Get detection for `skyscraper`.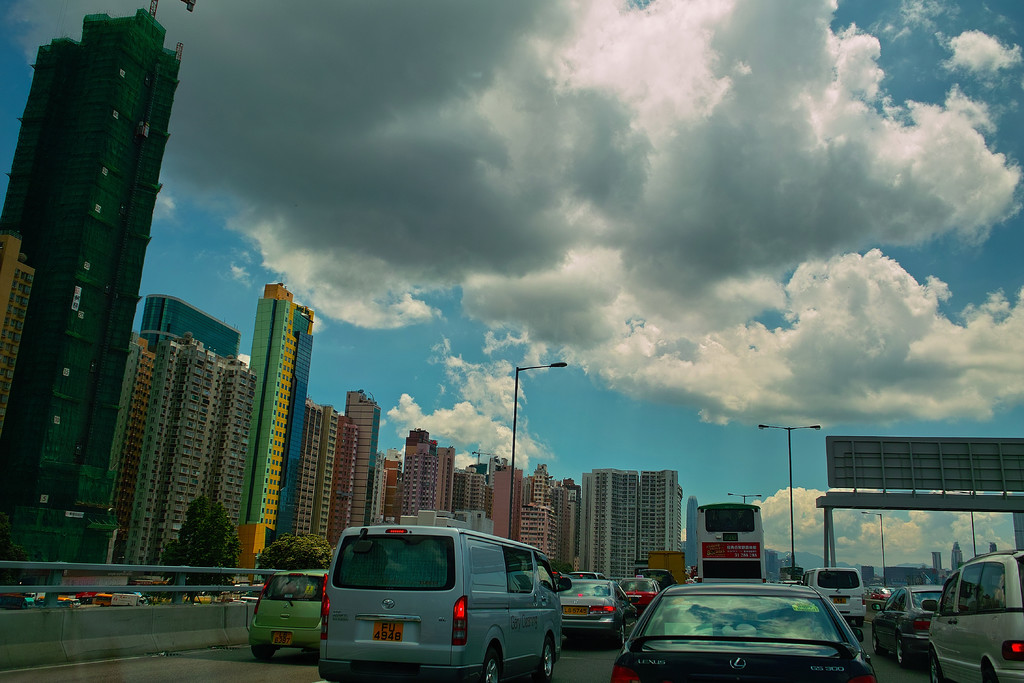
Detection: {"left": 246, "top": 286, "right": 312, "bottom": 582}.
